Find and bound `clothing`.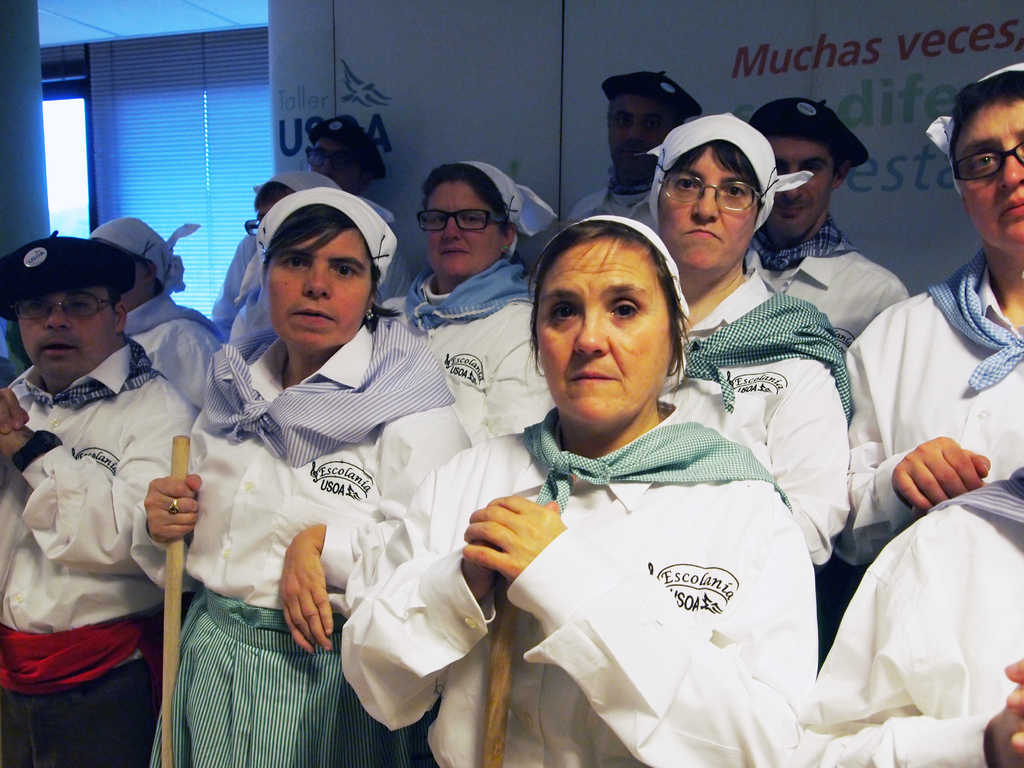
Bound: pyautogui.locateOnScreen(662, 262, 858, 563).
